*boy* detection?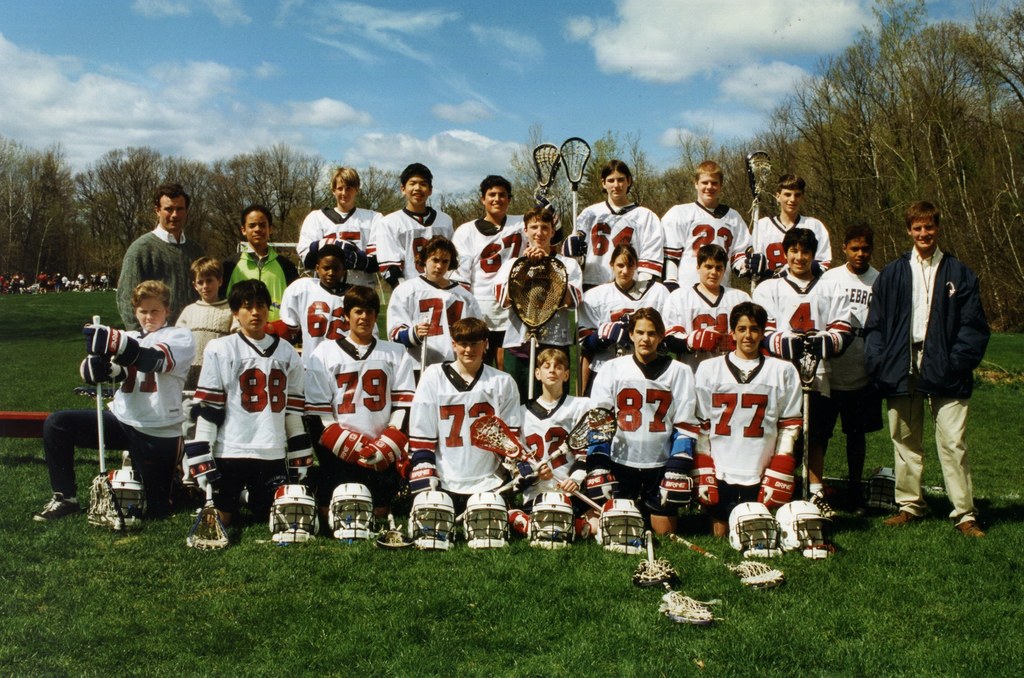
{"left": 295, "top": 159, "right": 387, "bottom": 290}
